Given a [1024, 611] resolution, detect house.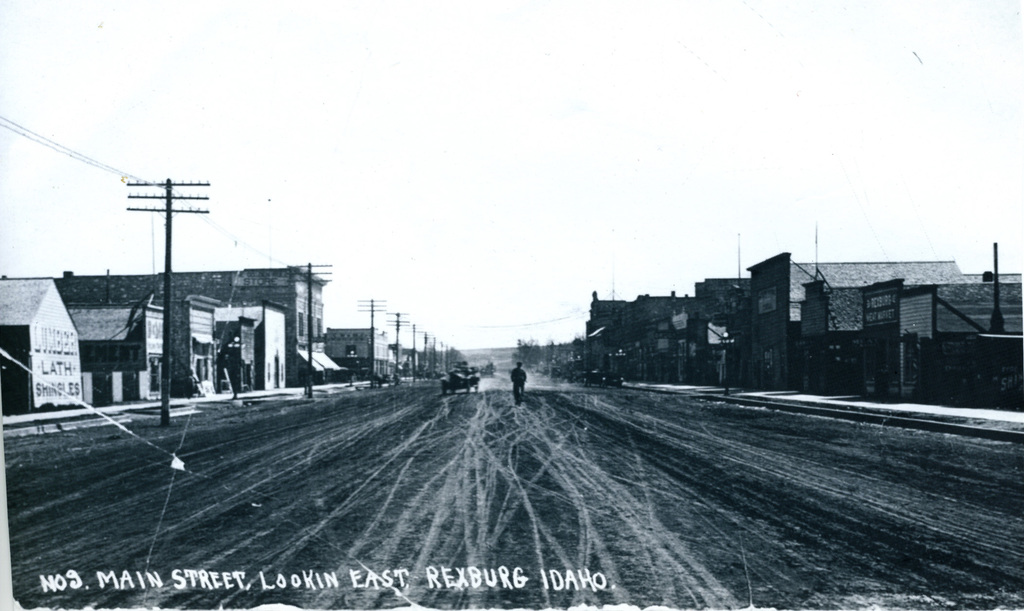
bbox(68, 288, 224, 405).
